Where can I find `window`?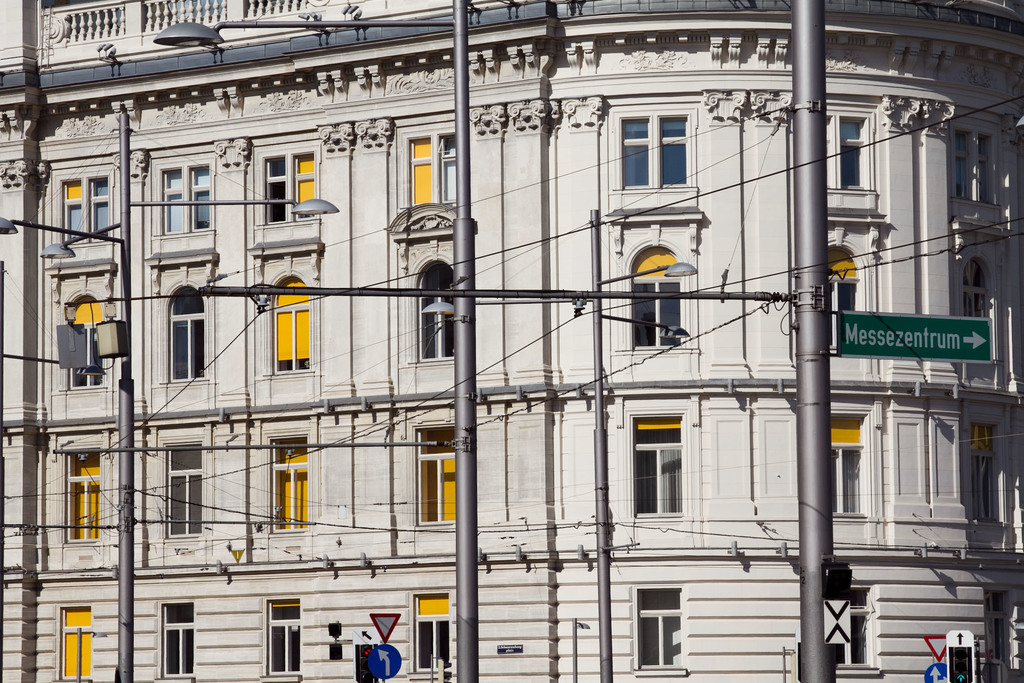
You can find it at Rect(957, 131, 995, 202).
